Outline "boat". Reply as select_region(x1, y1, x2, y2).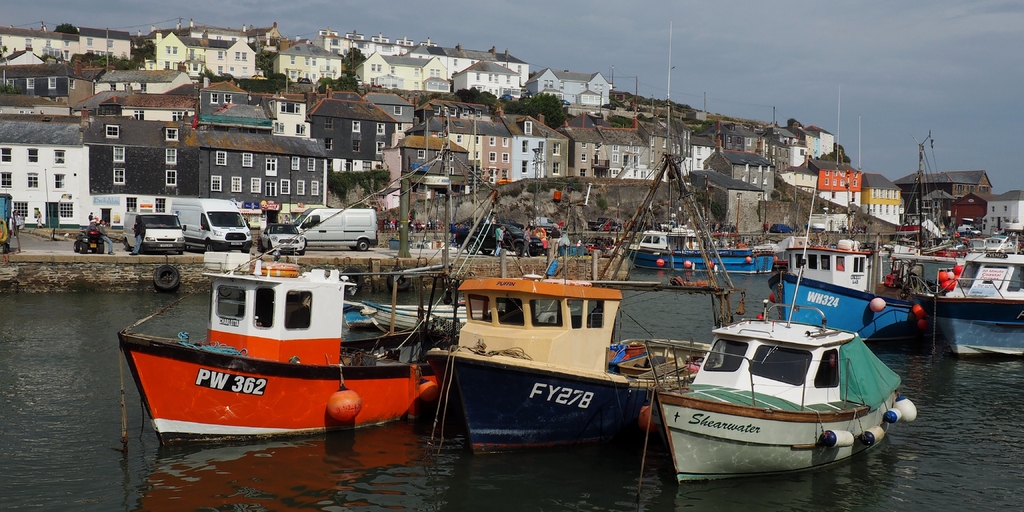
select_region(99, 104, 559, 447).
